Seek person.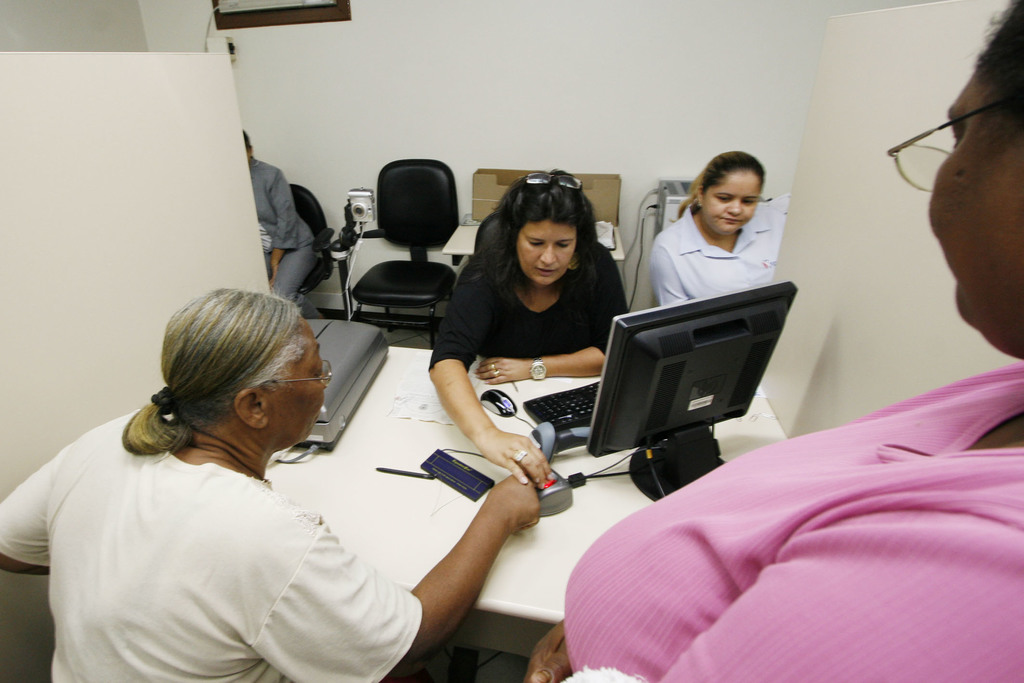
(left=525, top=0, right=1023, bottom=682).
